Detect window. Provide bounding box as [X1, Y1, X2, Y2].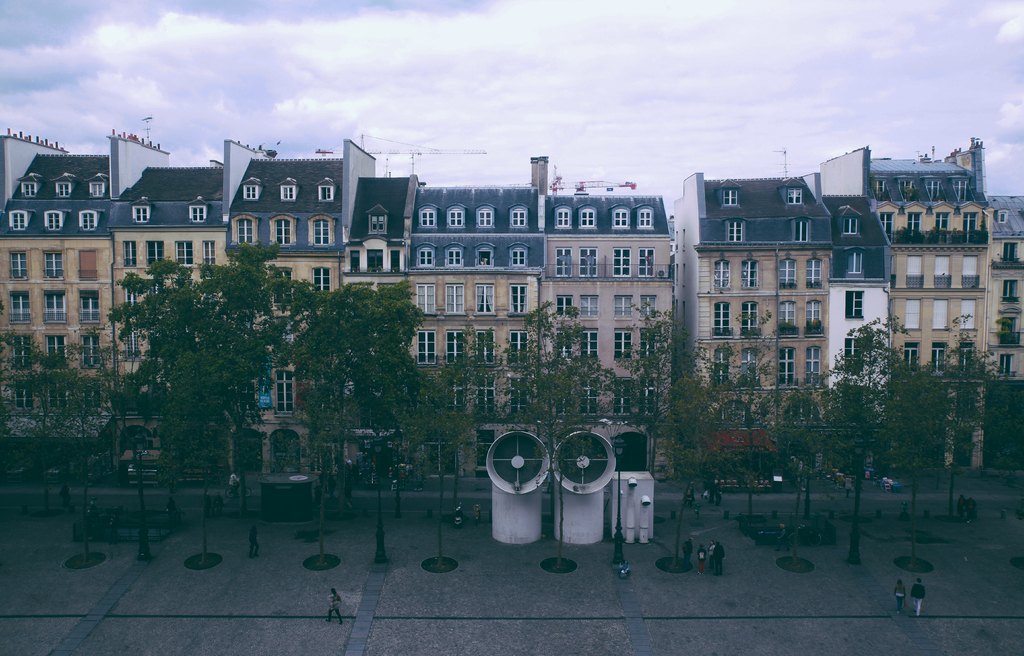
[452, 379, 468, 406].
